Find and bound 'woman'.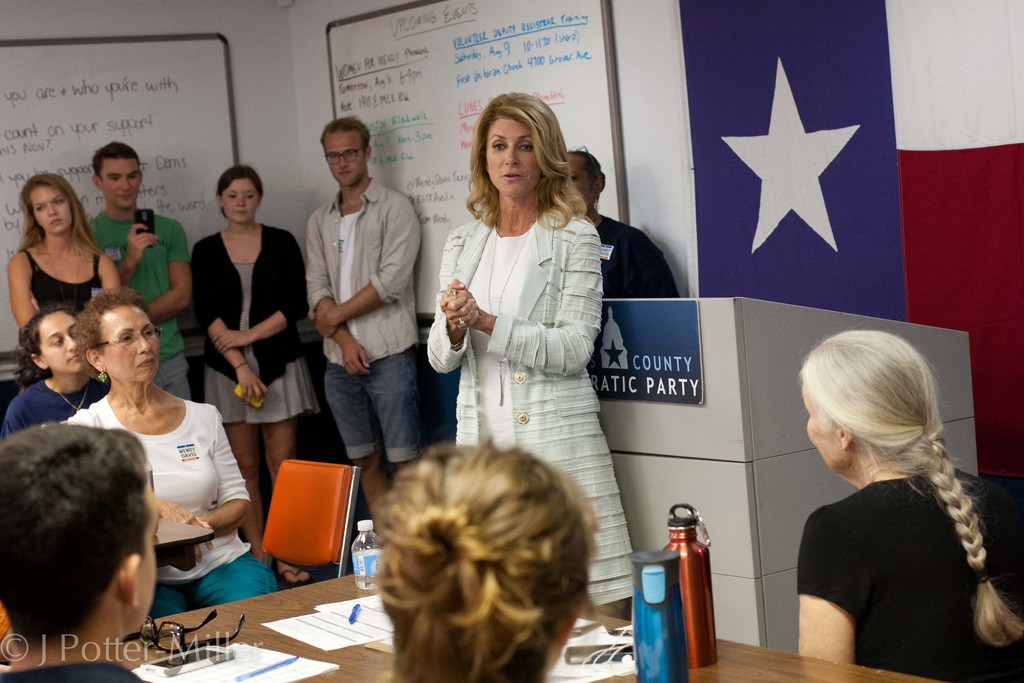
Bound: (left=367, top=426, right=601, bottom=682).
